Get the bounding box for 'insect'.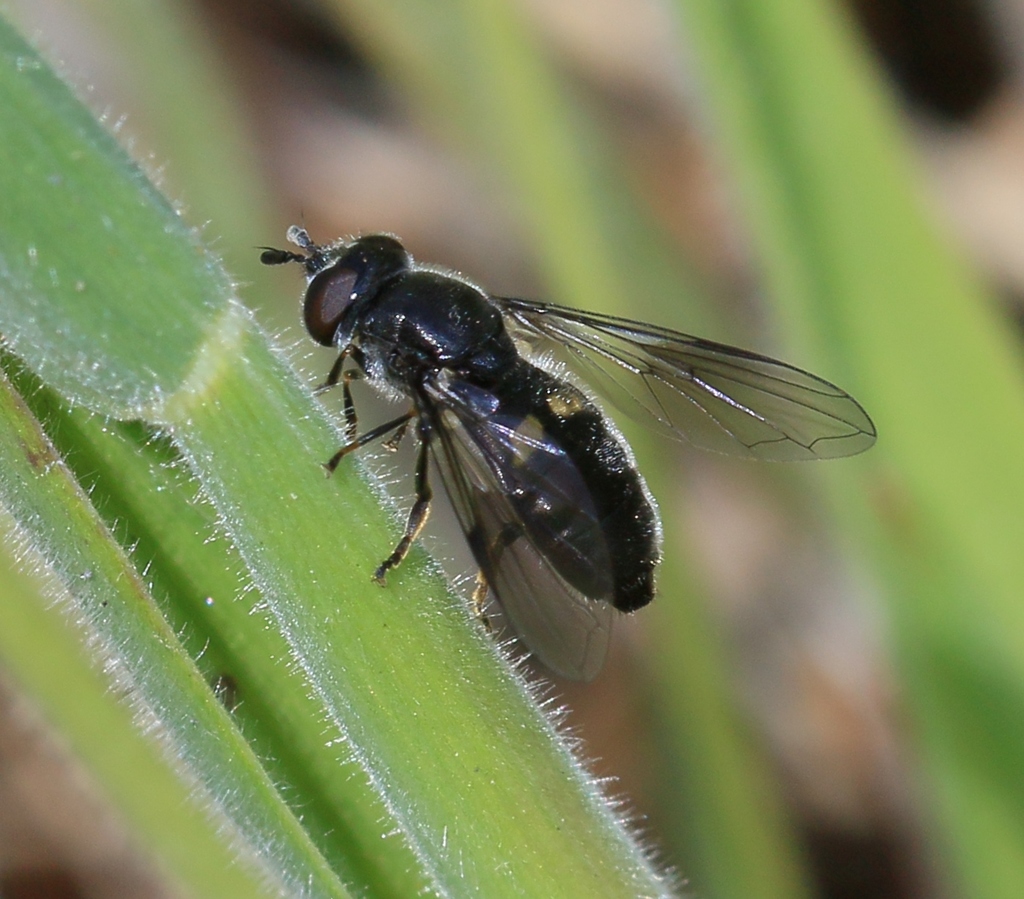
bbox=(257, 226, 875, 684).
